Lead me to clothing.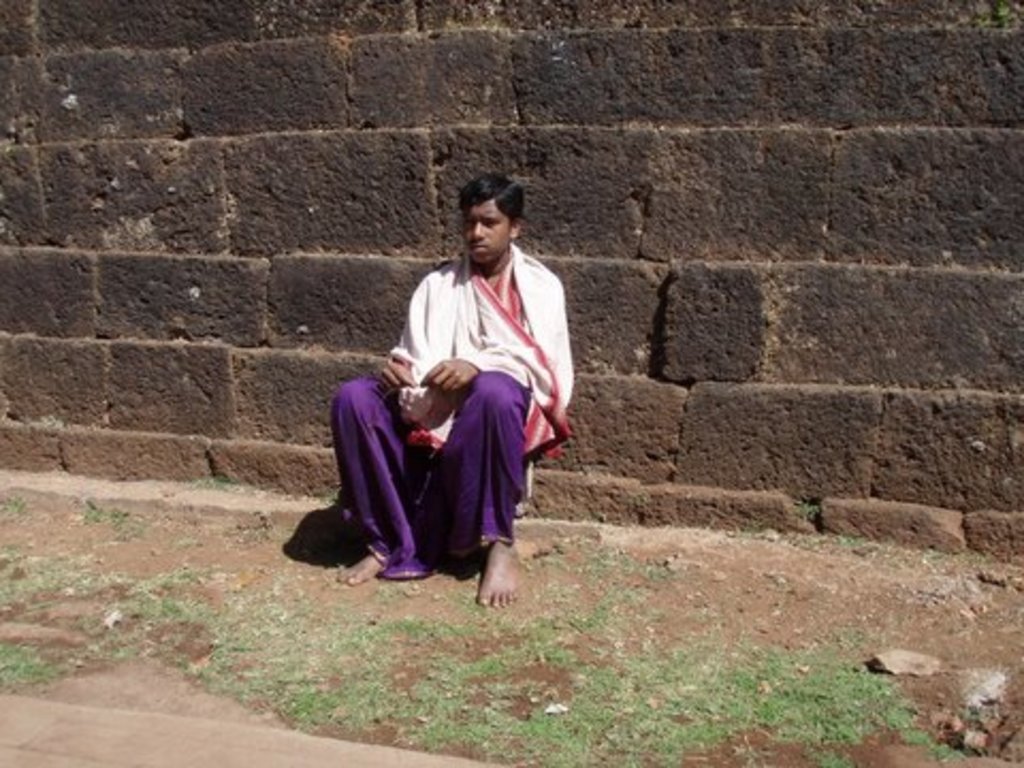
Lead to {"left": 341, "top": 188, "right": 559, "bottom": 582}.
